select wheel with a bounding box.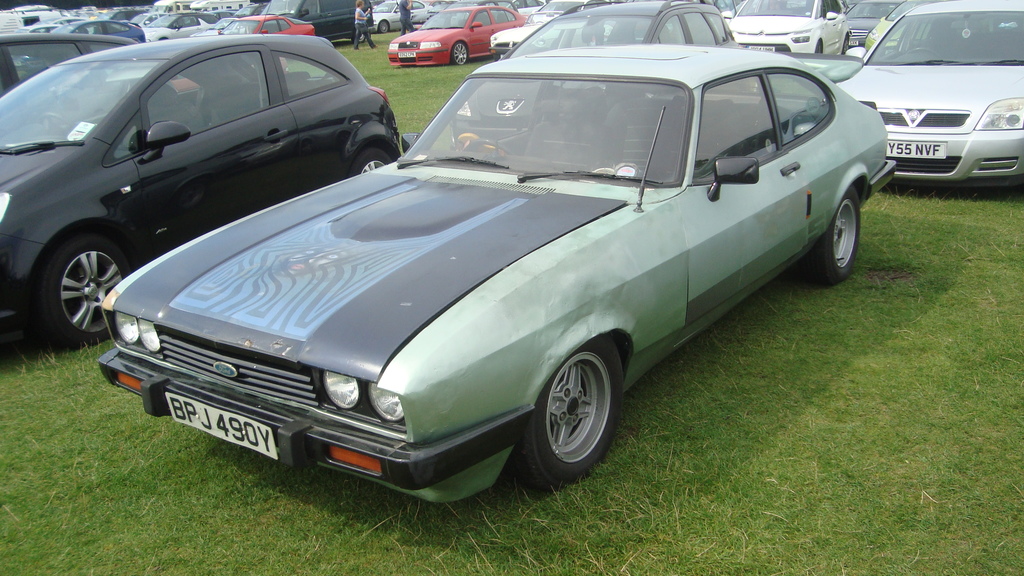
[x1=813, y1=41, x2=822, y2=55].
